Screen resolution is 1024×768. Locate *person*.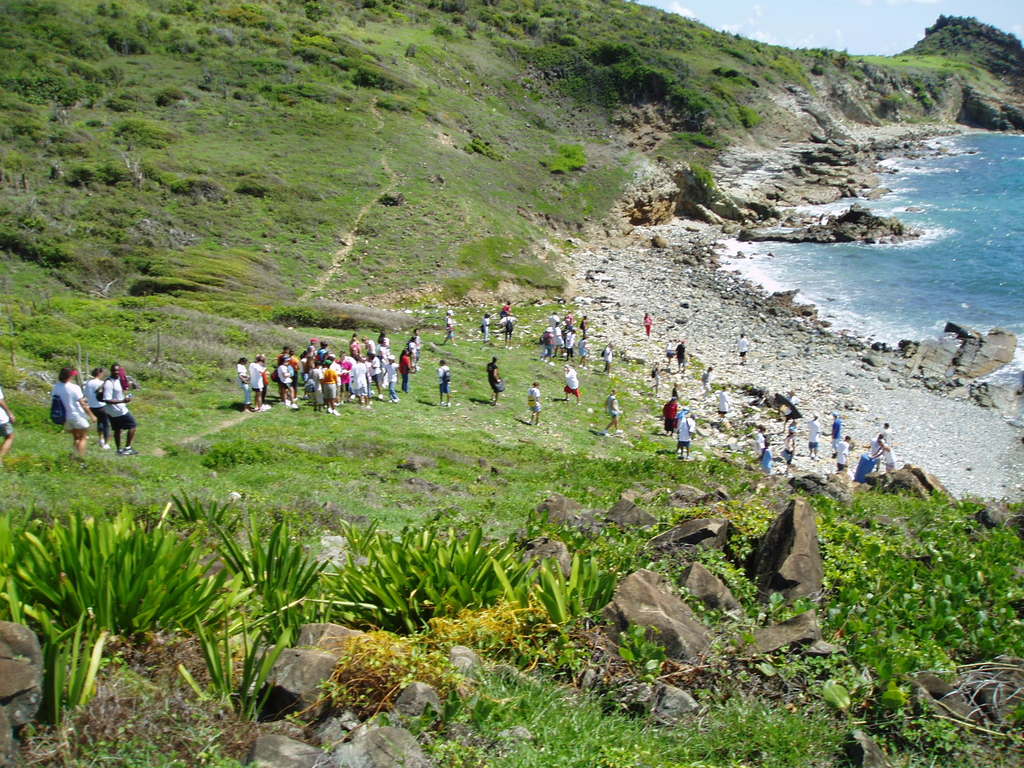
x1=83, y1=366, x2=107, y2=442.
